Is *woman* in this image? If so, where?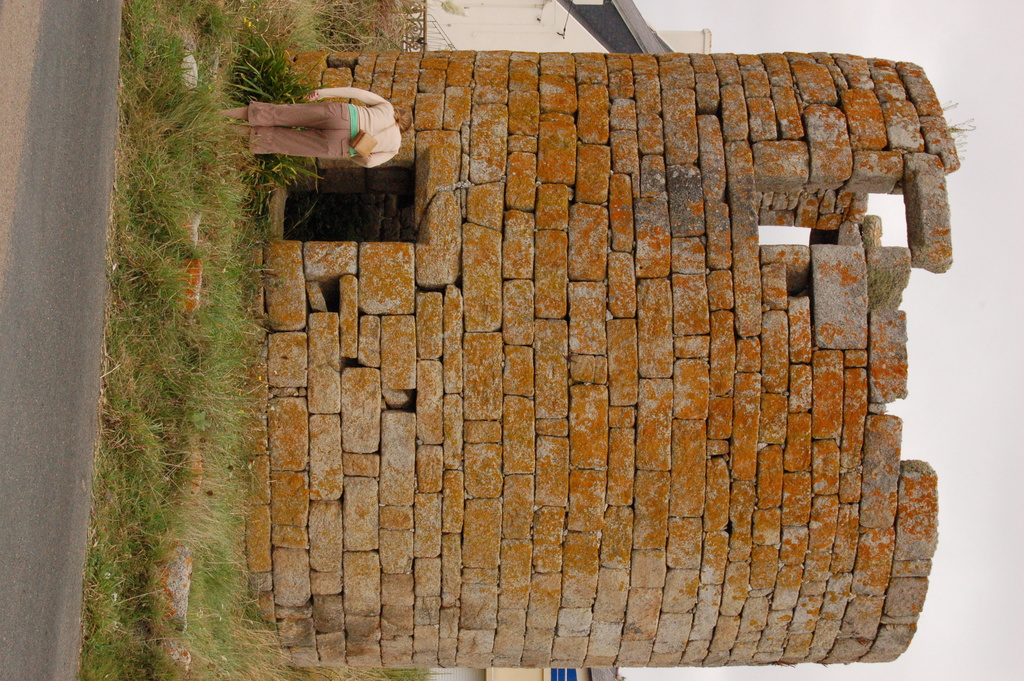
Yes, at (216,86,415,169).
